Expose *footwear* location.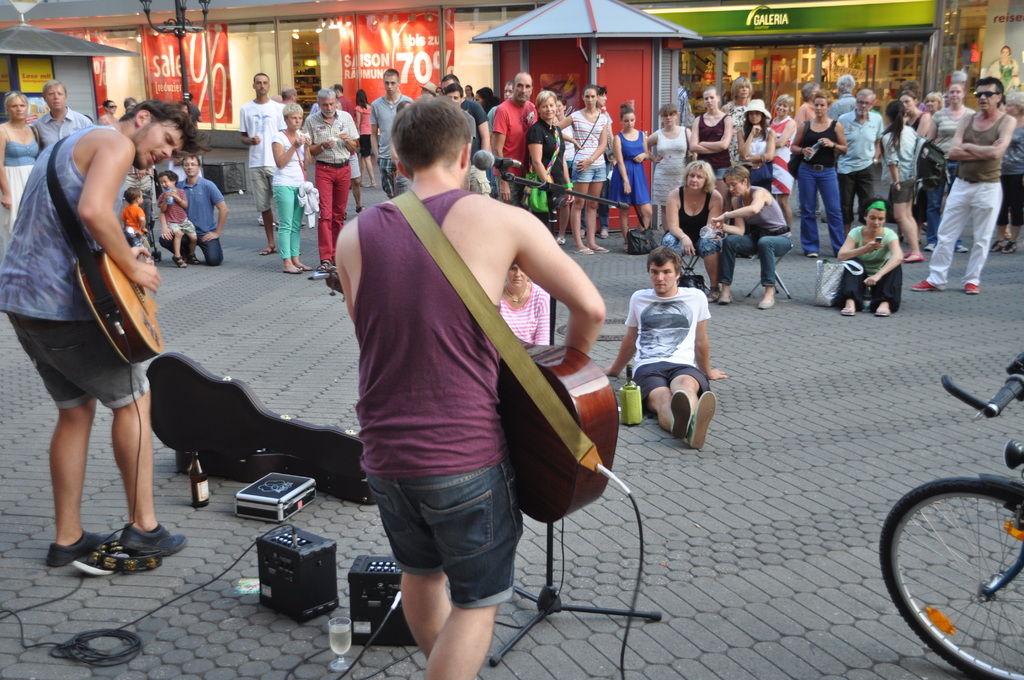
Exposed at <region>596, 229, 611, 241</region>.
